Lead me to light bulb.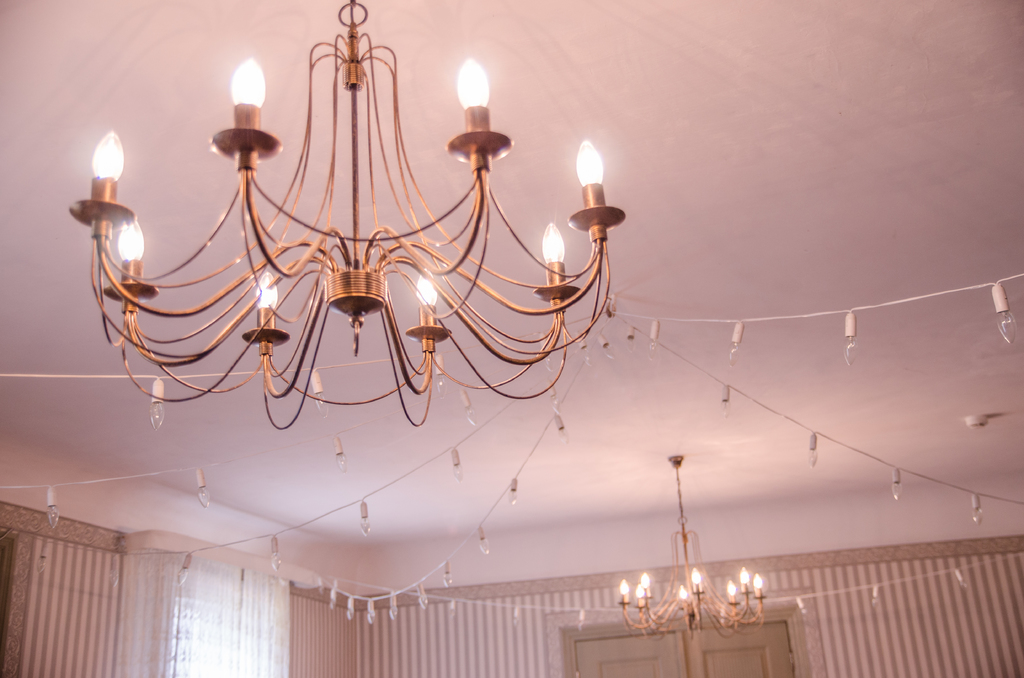
Lead to [257,271,278,307].
